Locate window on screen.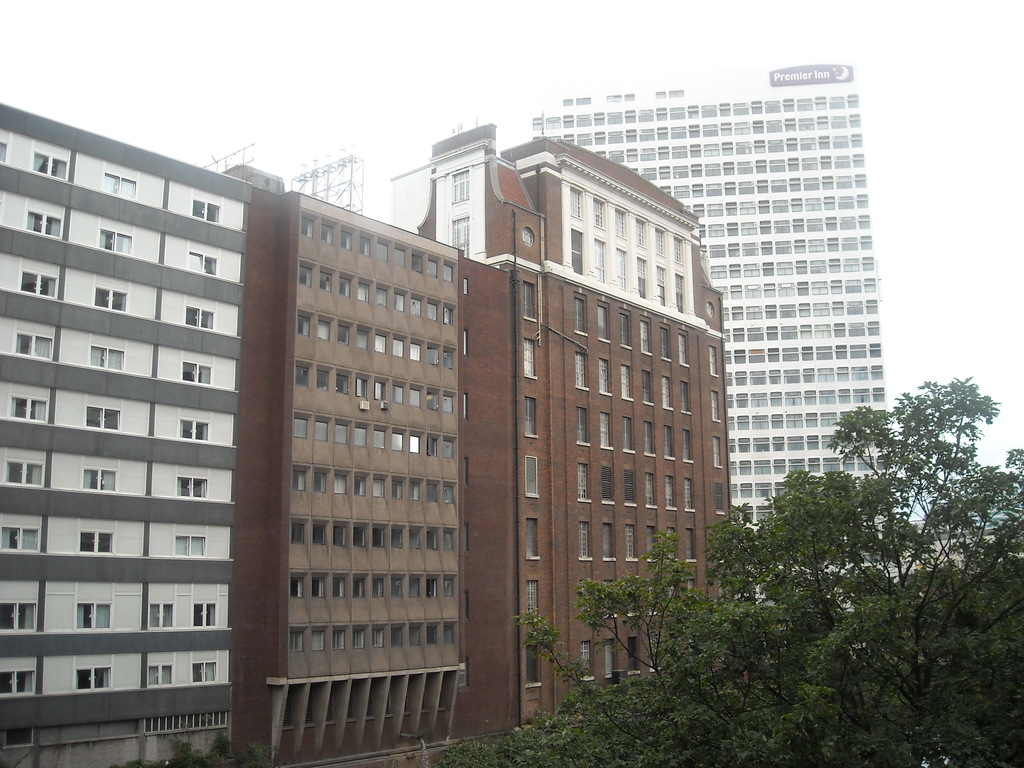
On screen at x1=641 y1=317 x2=649 y2=356.
